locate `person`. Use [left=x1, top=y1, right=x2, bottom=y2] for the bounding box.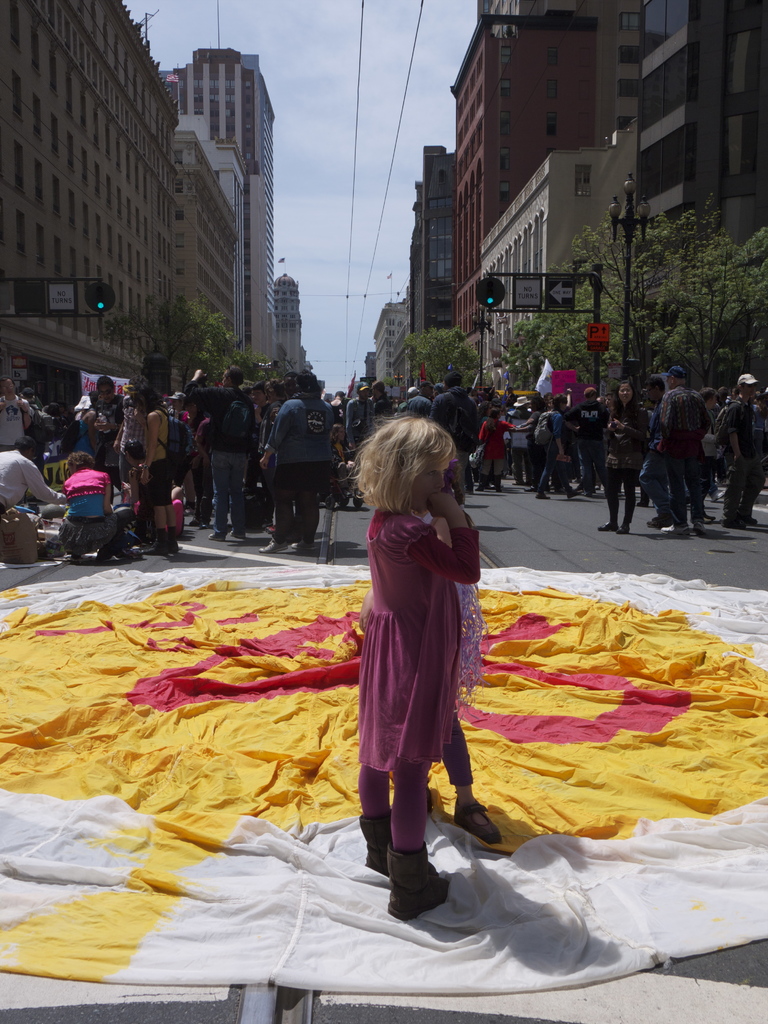
[left=0, top=344, right=767, bottom=575].
